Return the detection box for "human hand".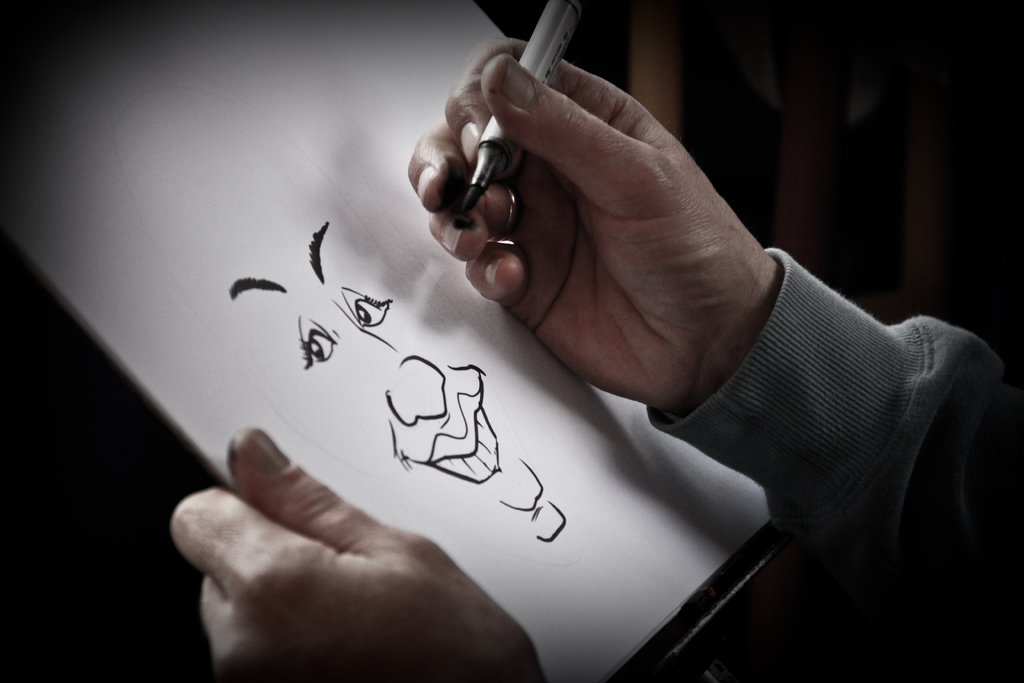
bbox(399, 17, 799, 440).
